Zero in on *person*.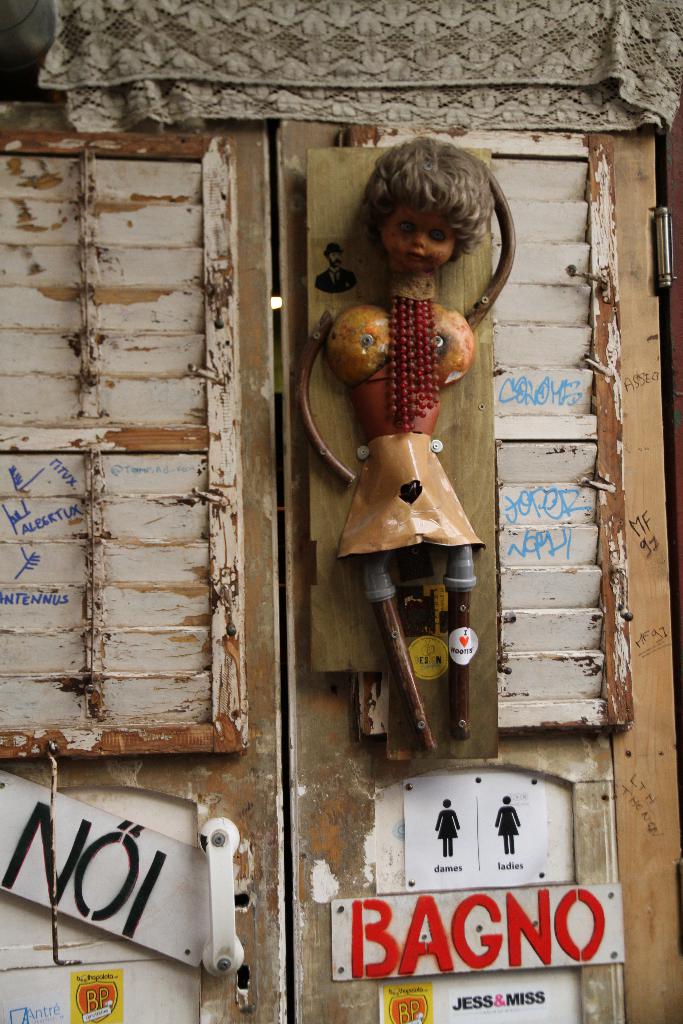
Zeroed in: 309,141,493,752.
